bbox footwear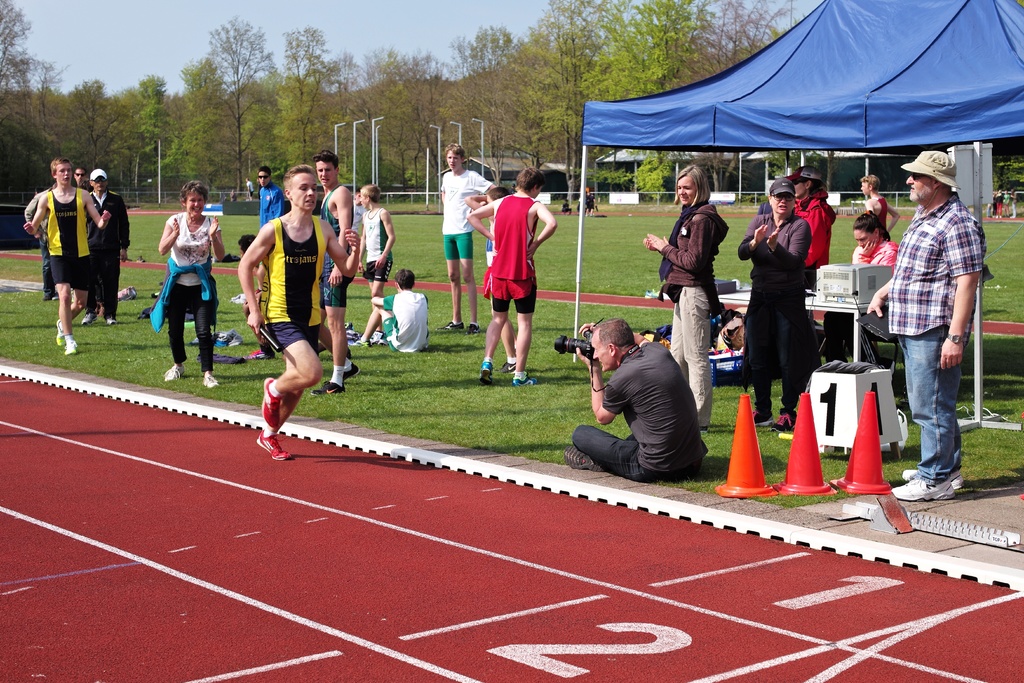
detection(515, 372, 537, 386)
